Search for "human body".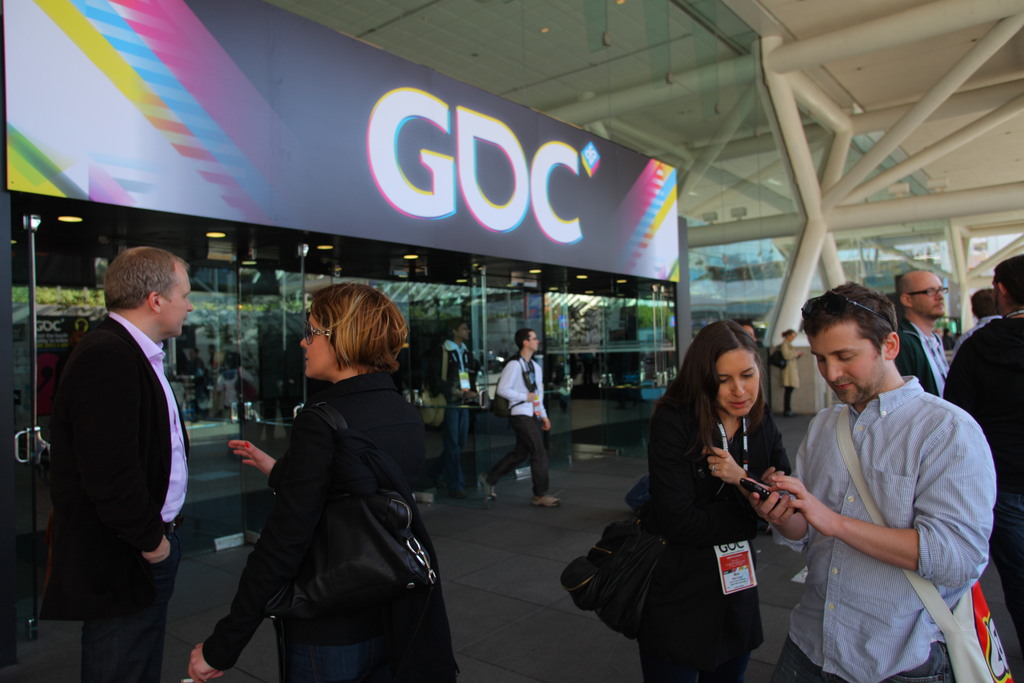
Found at (775, 317, 799, 416).
